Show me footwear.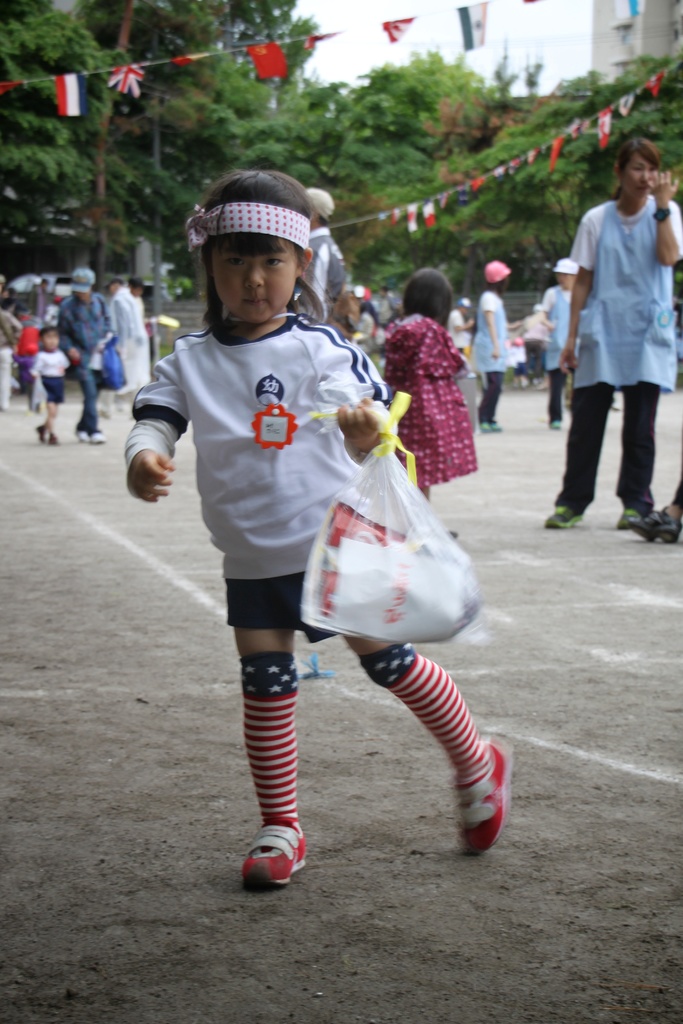
footwear is here: box=[452, 739, 508, 858].
